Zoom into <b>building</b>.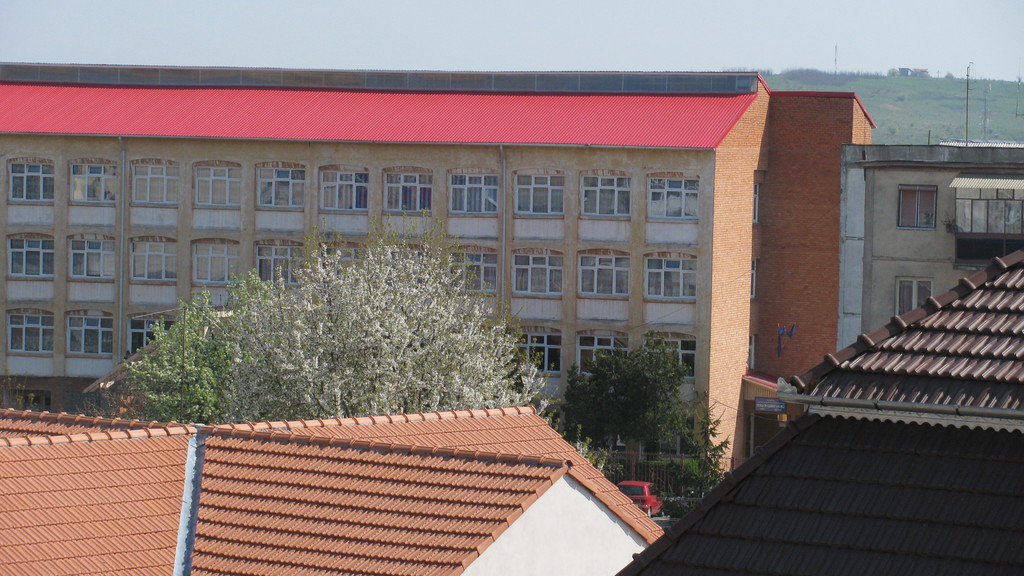
Zoom target: <region>0, 62, 1023, 482</region>.
